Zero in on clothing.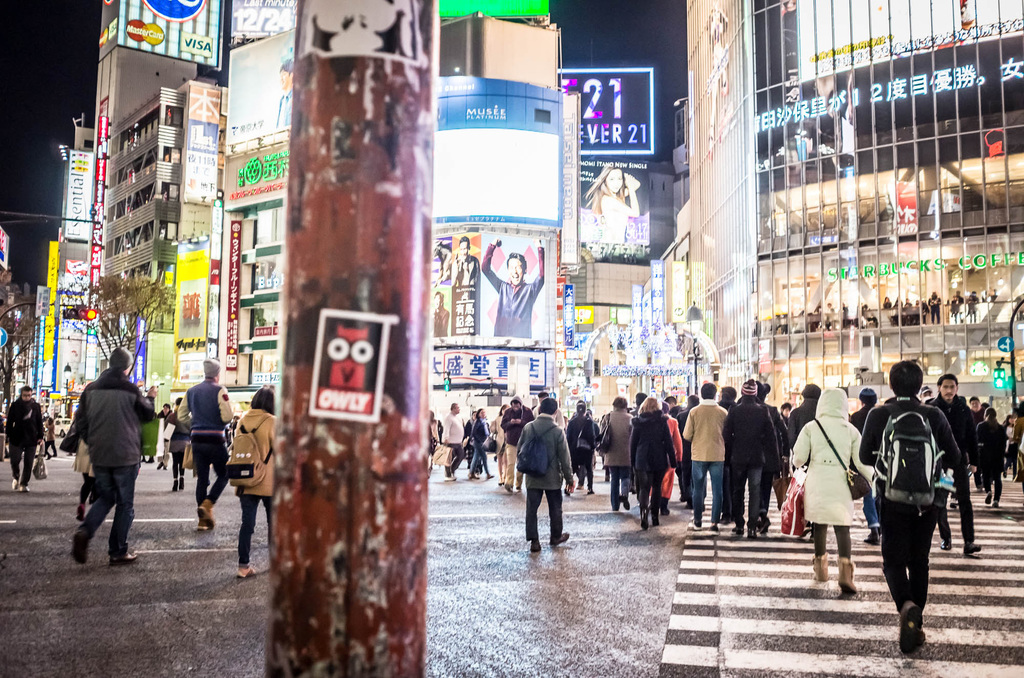
Zeroed in: crop(788, 388, 877, 562).
